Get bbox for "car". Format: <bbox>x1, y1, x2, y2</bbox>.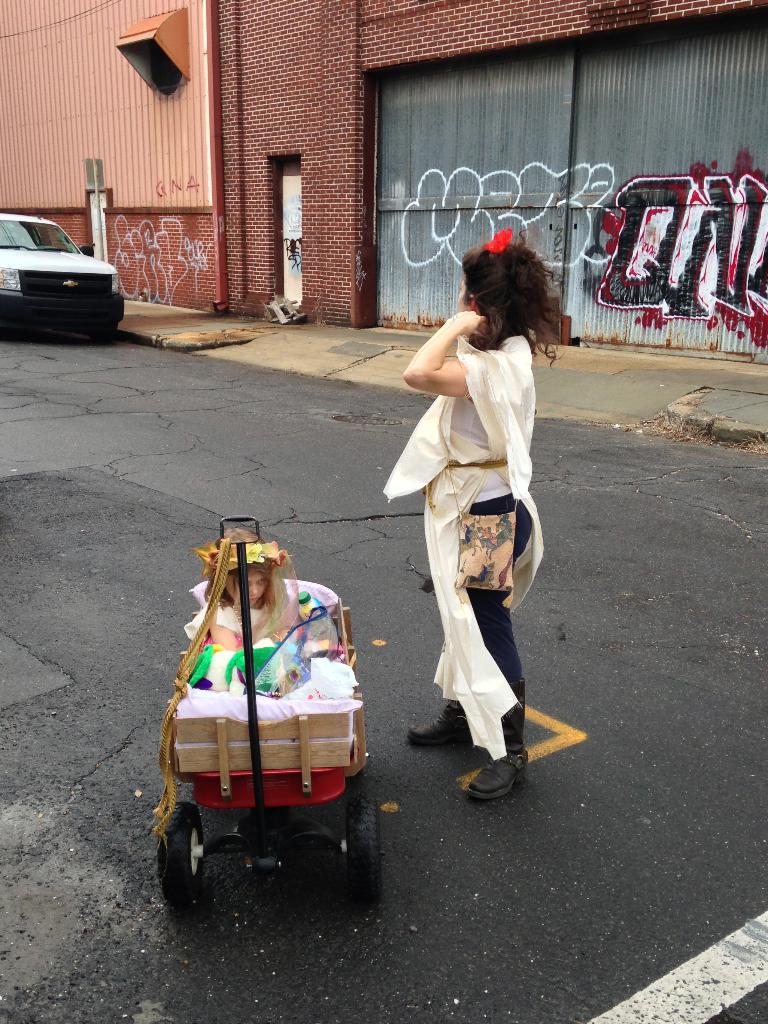
<bbox>0, 212, 122, 335</bbox>.
